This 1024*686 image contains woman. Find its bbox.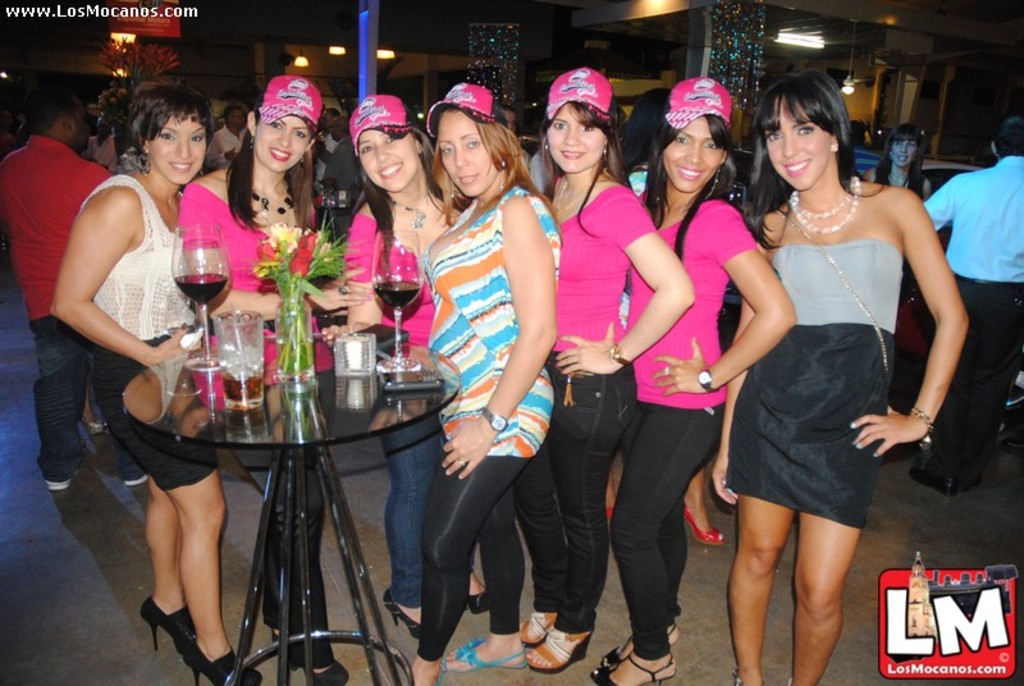
crop(344, 91, 499, 644).
